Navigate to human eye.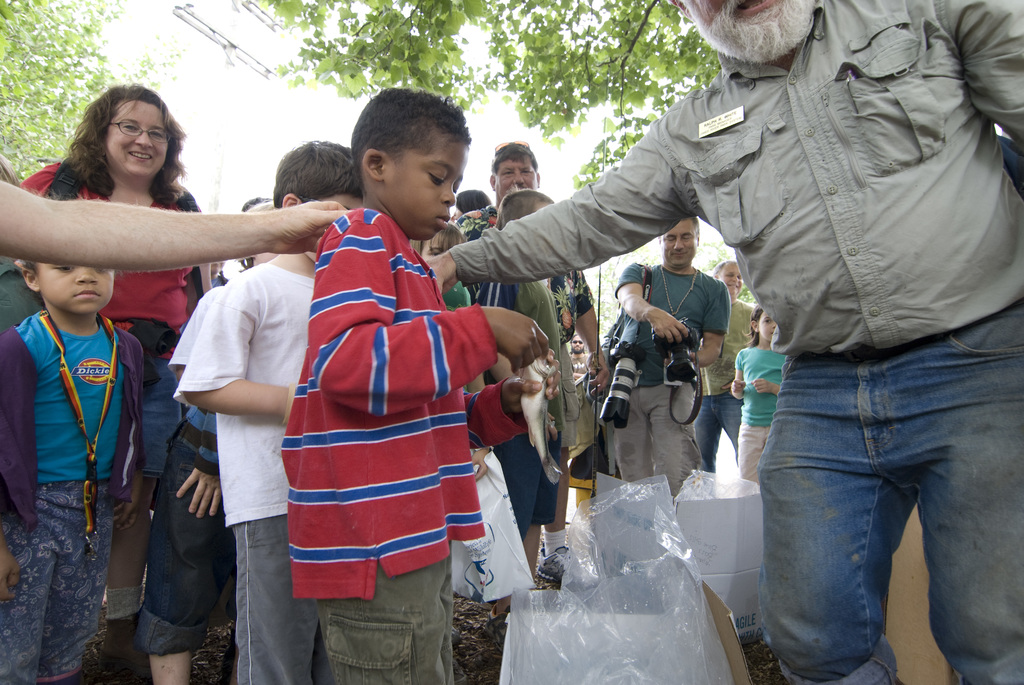
Navigation target: {"left": 737, "top": 274, "right": 744, "bottom": 281}.
